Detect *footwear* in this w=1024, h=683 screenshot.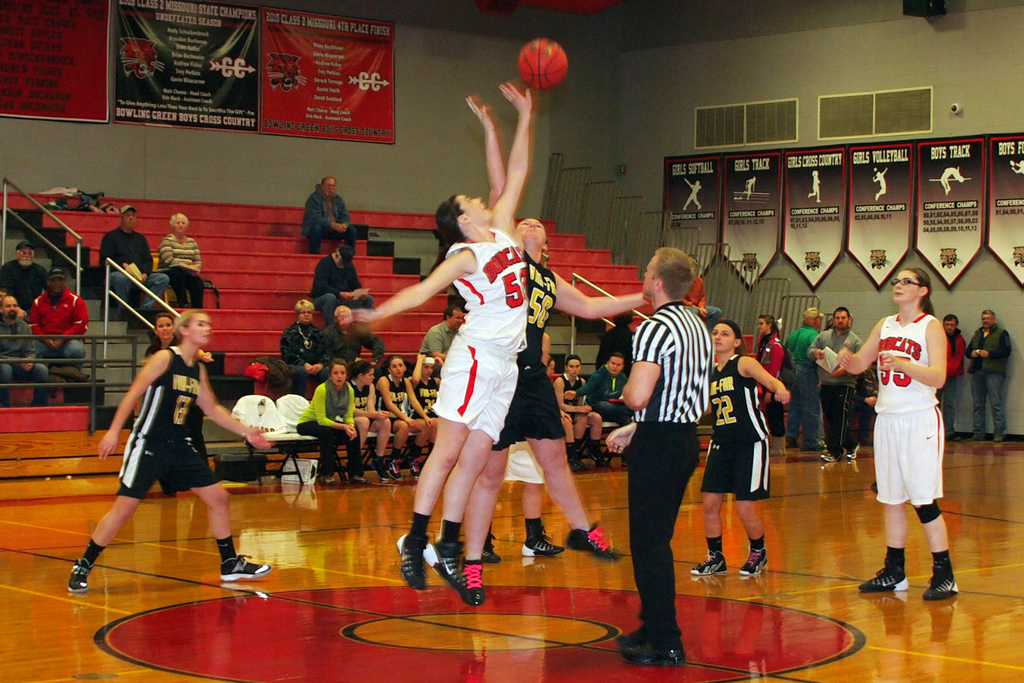
Detection: [left=823, top=450, right=842, bottom=464].
